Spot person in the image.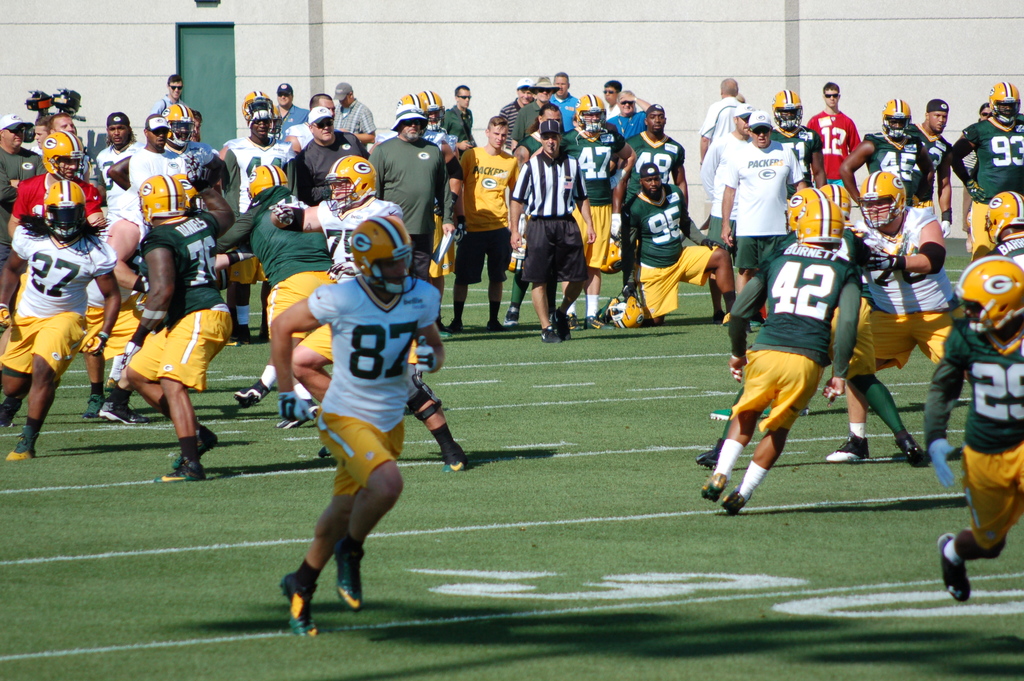
person found at <bbox>221, 161, 346, 413</bbox>.
